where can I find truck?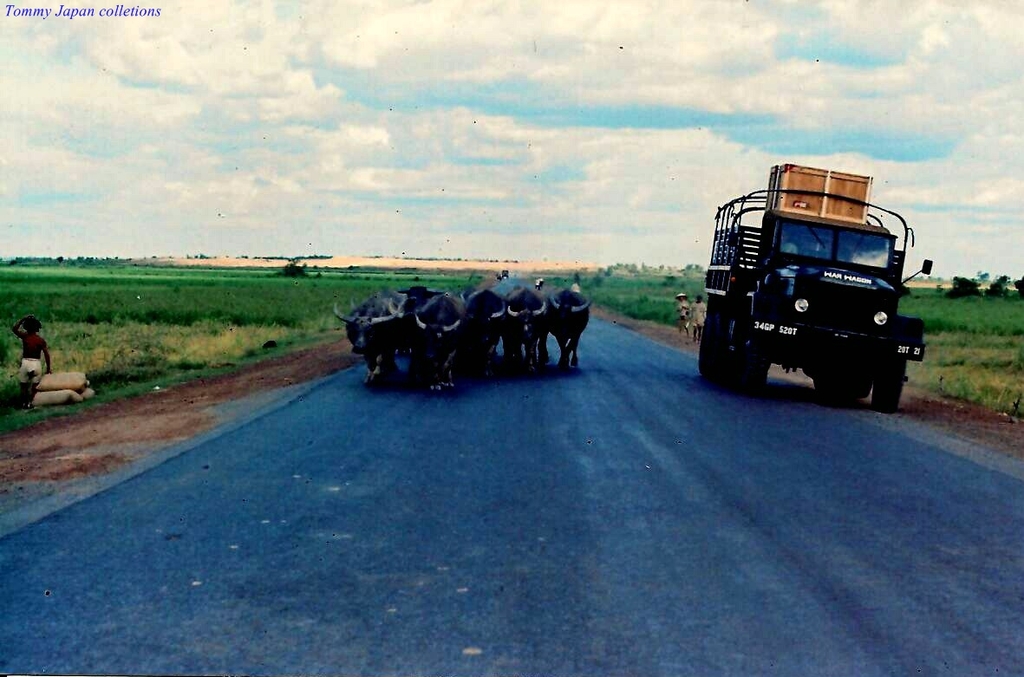
You can find it at Rect(694, 169, 923, 416).
